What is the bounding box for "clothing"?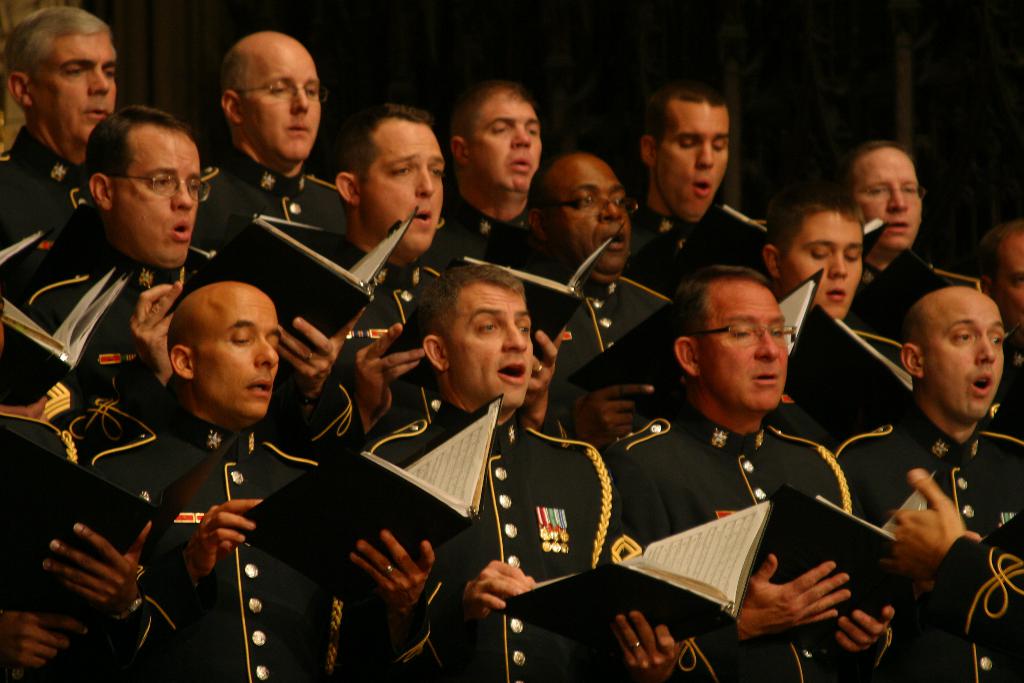
box=[619, 201, 772, 307].
